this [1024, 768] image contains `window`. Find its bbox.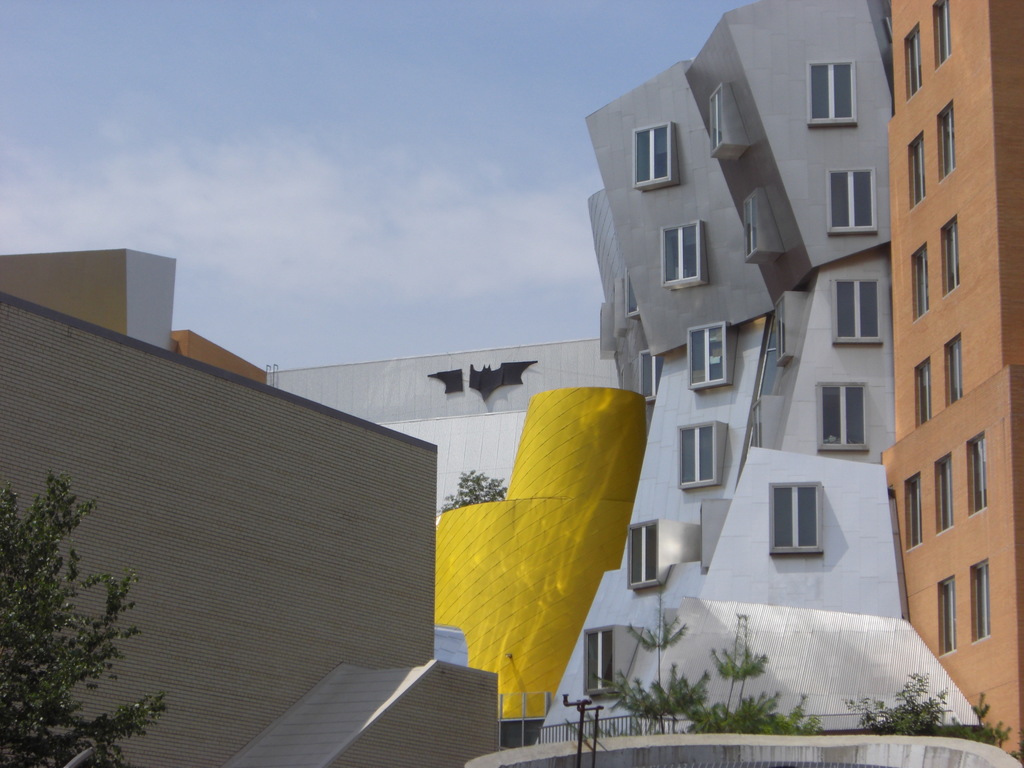
Rect(808, 61, 856, 122).
